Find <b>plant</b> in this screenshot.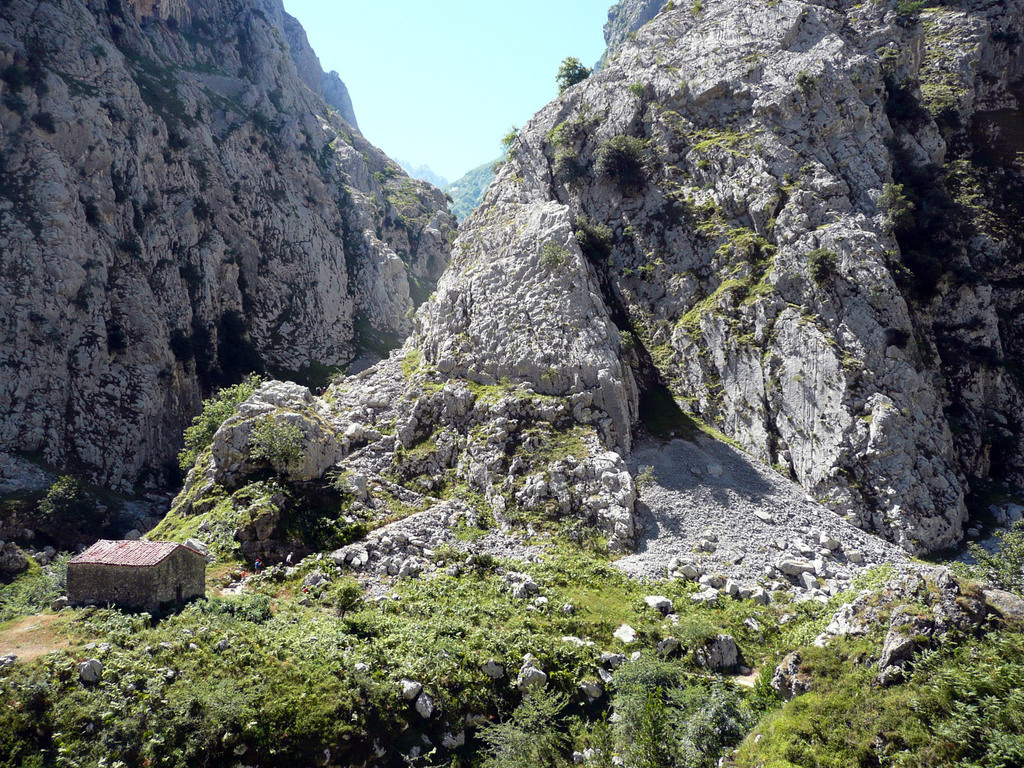
The bounding box for <b>plant</b> is select_region(623, 27, 636, 42).
